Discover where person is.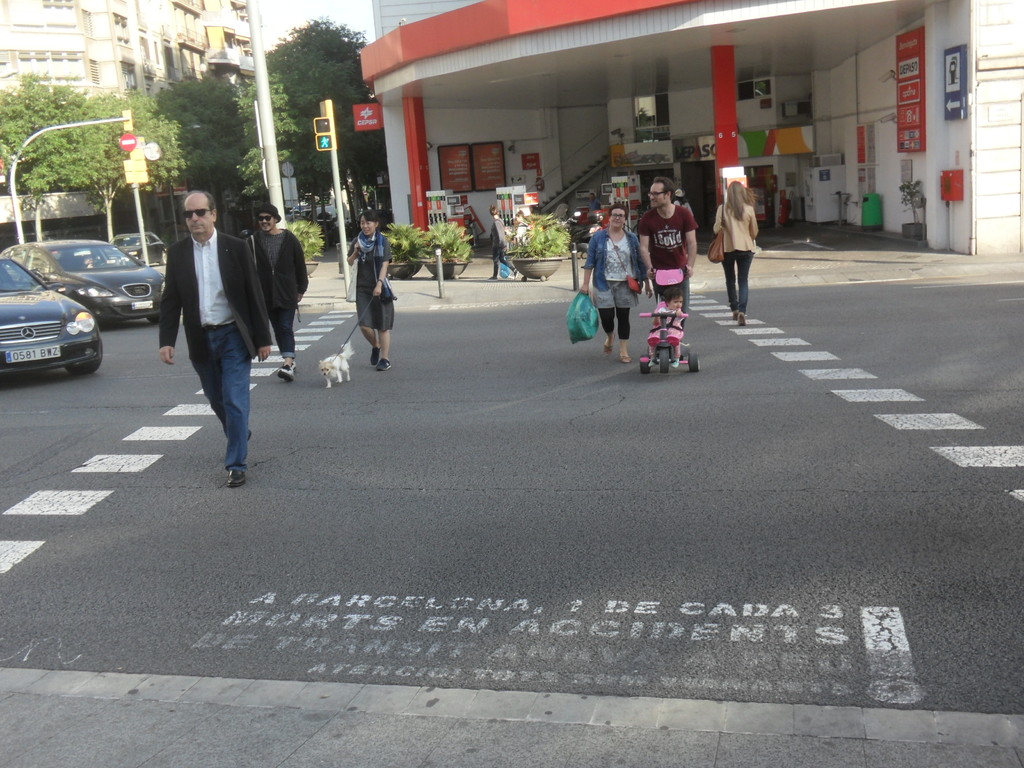
Discovered at select_region(714, 180, 763, 331).
